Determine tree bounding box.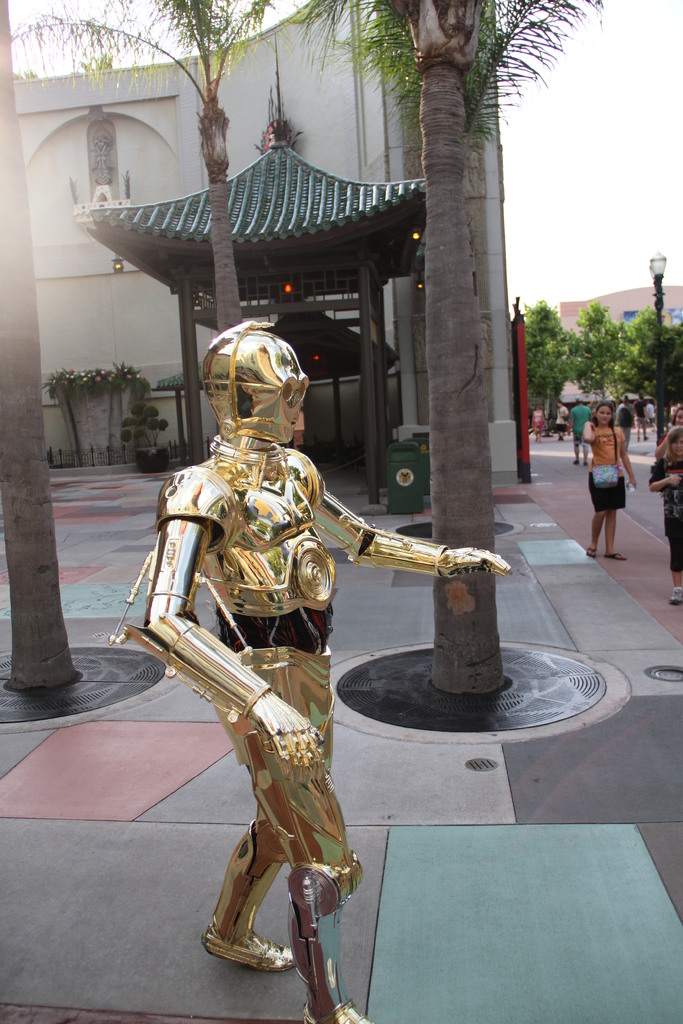
Determined: (515,295,571,412).
